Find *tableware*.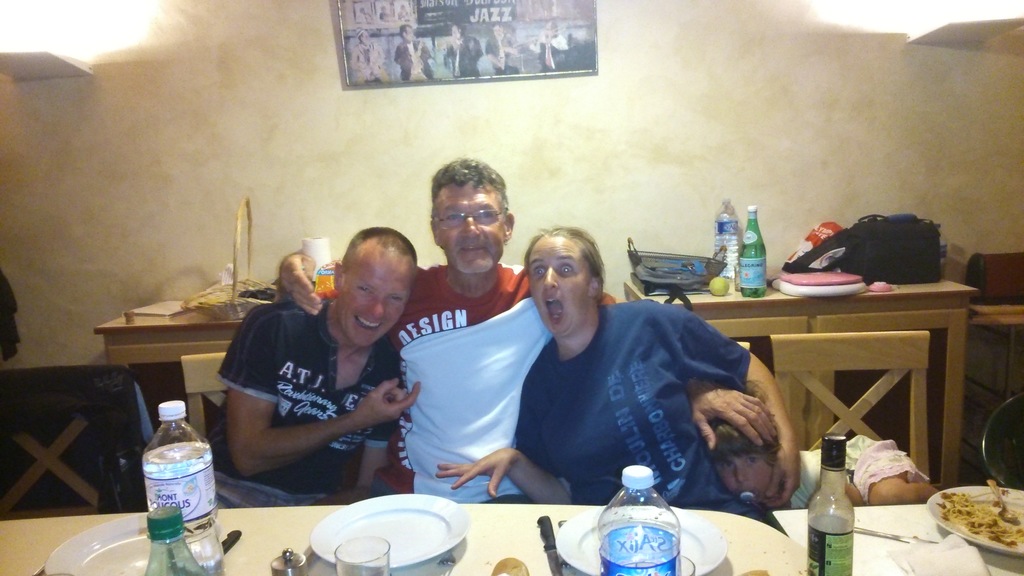
locate(268, 547, 307, 575).
